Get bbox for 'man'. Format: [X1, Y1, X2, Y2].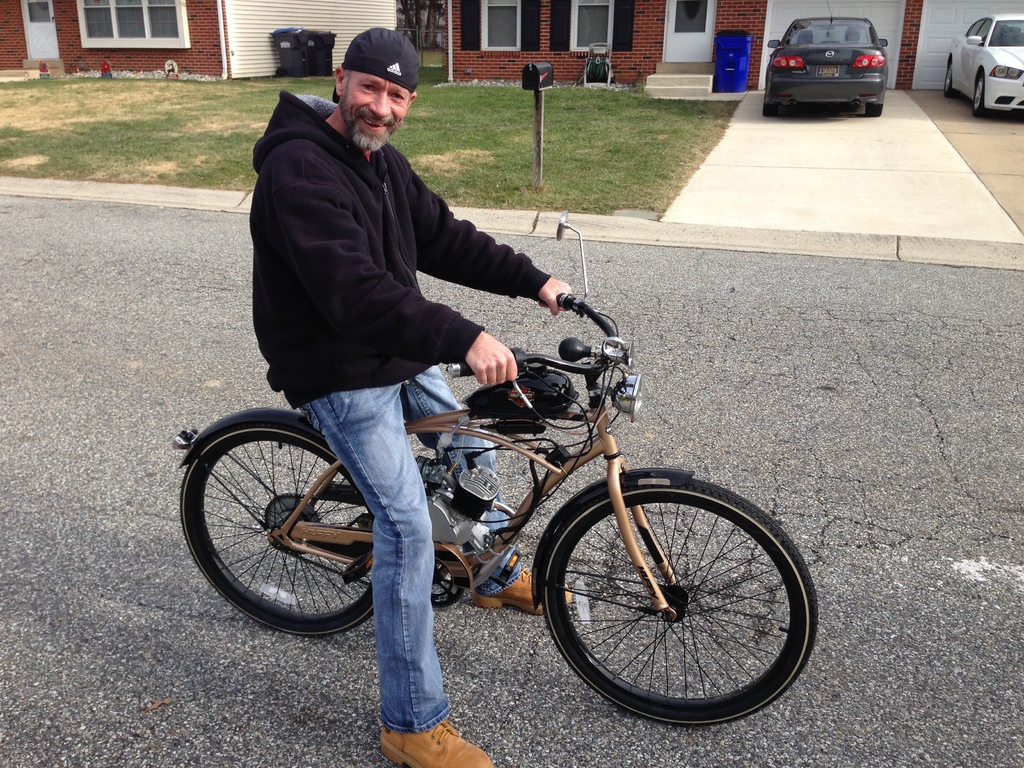
[246, 22, 571, 767].
